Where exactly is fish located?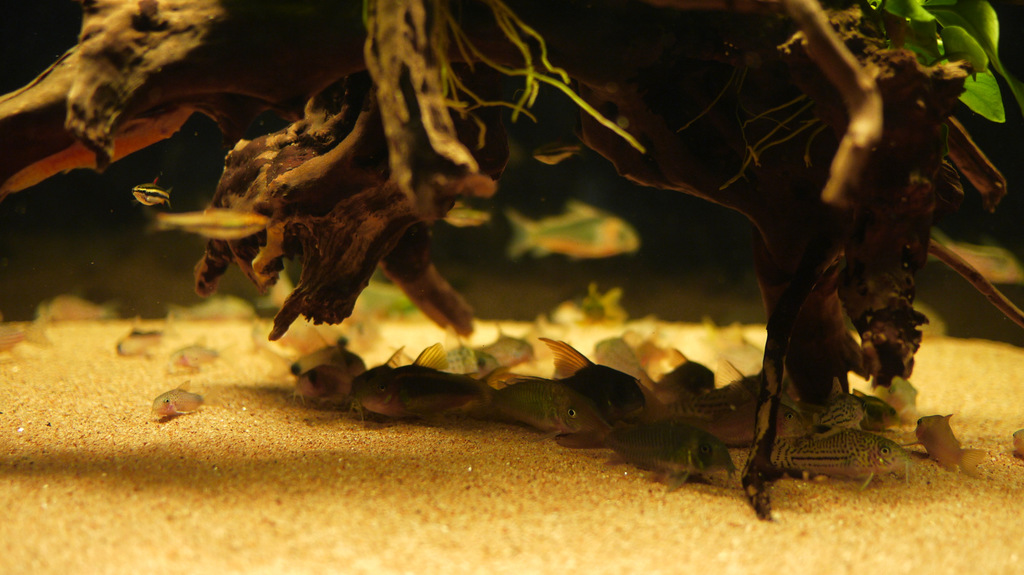
Its bounding box is x1=149 y1=202 x2=271 y2=239.
